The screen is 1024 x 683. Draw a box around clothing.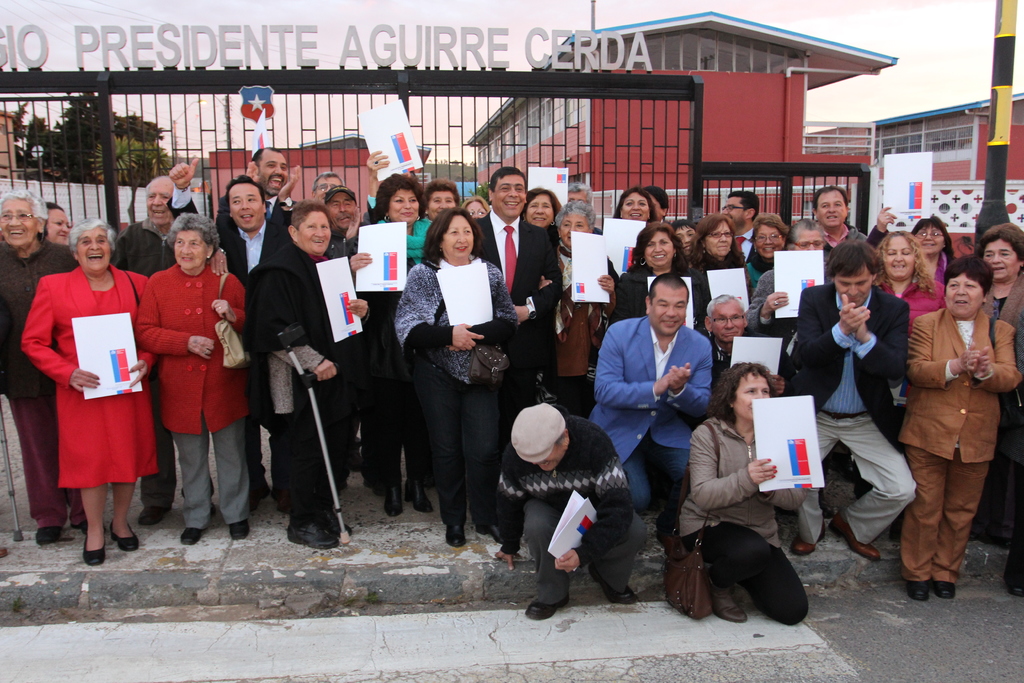
(x1=683, y1=402, x2=815, y2=620).
